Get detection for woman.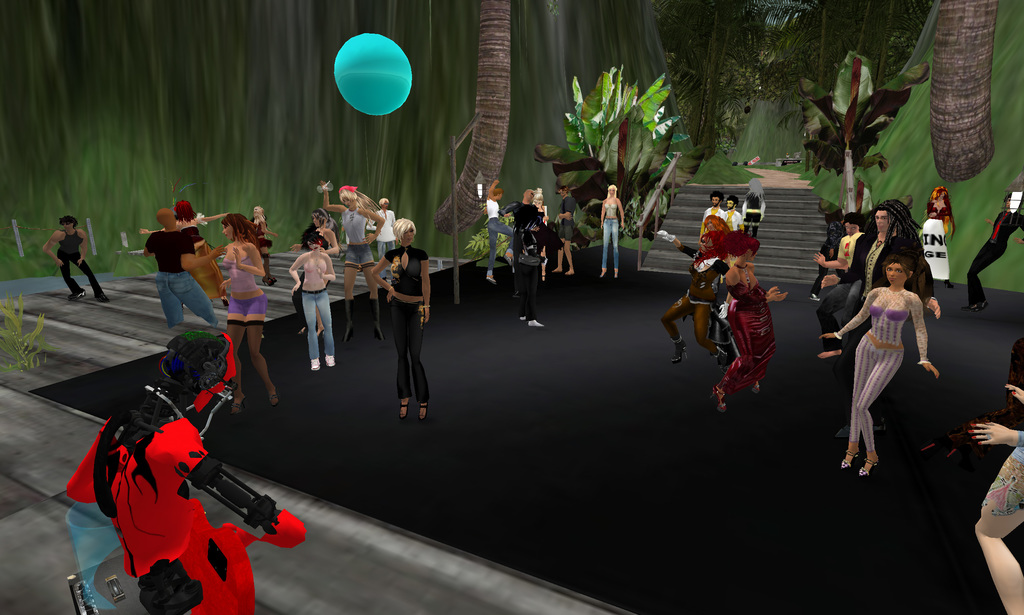
Detection: box=[808, 212, 849, 301].
